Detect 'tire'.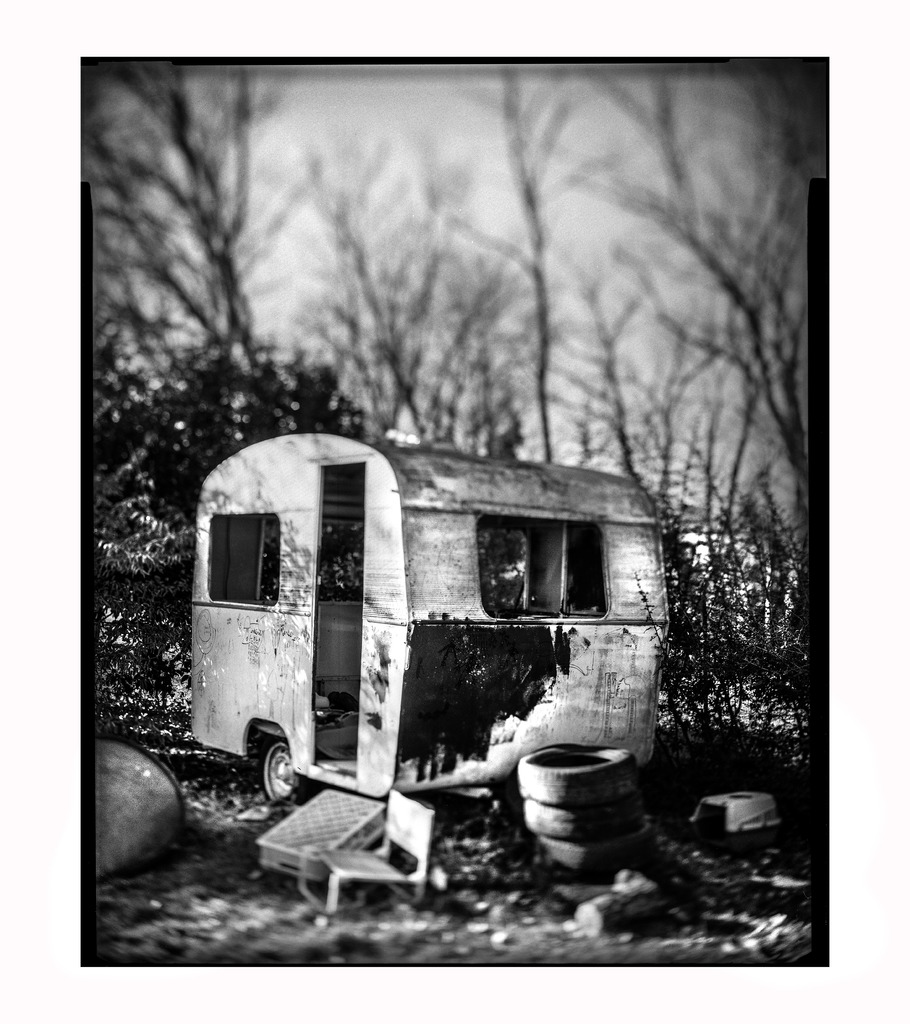
Detected at 550:883:674:922.
